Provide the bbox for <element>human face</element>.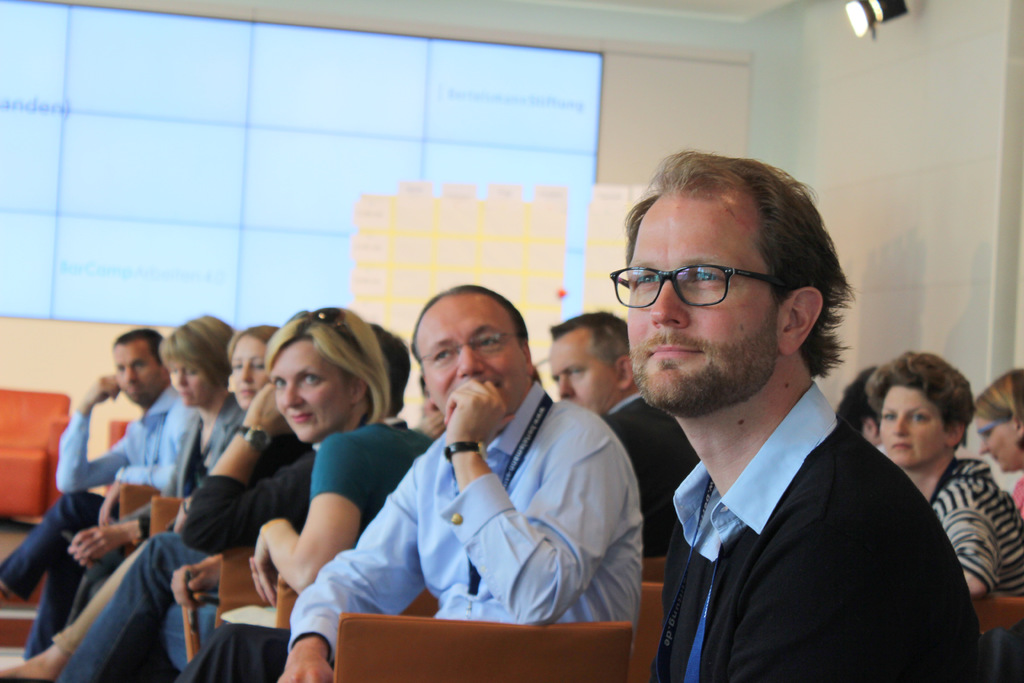
[left=169, top=357, right=214, bottom=407].
